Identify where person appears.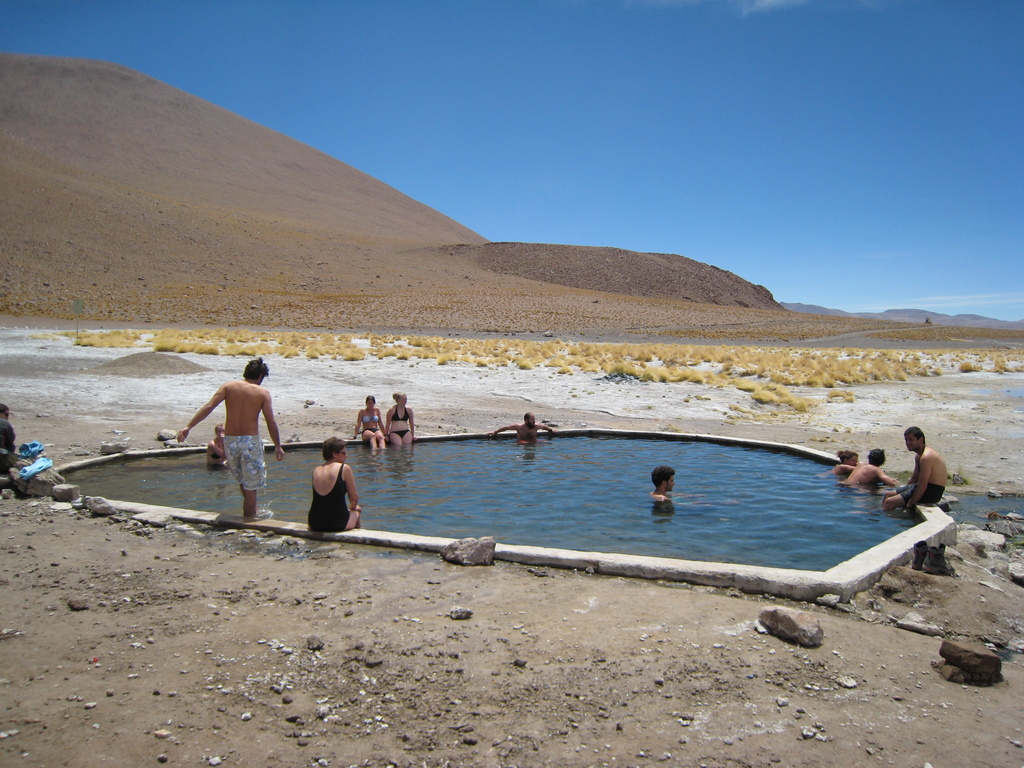
Appears at [212,420,239,474].
